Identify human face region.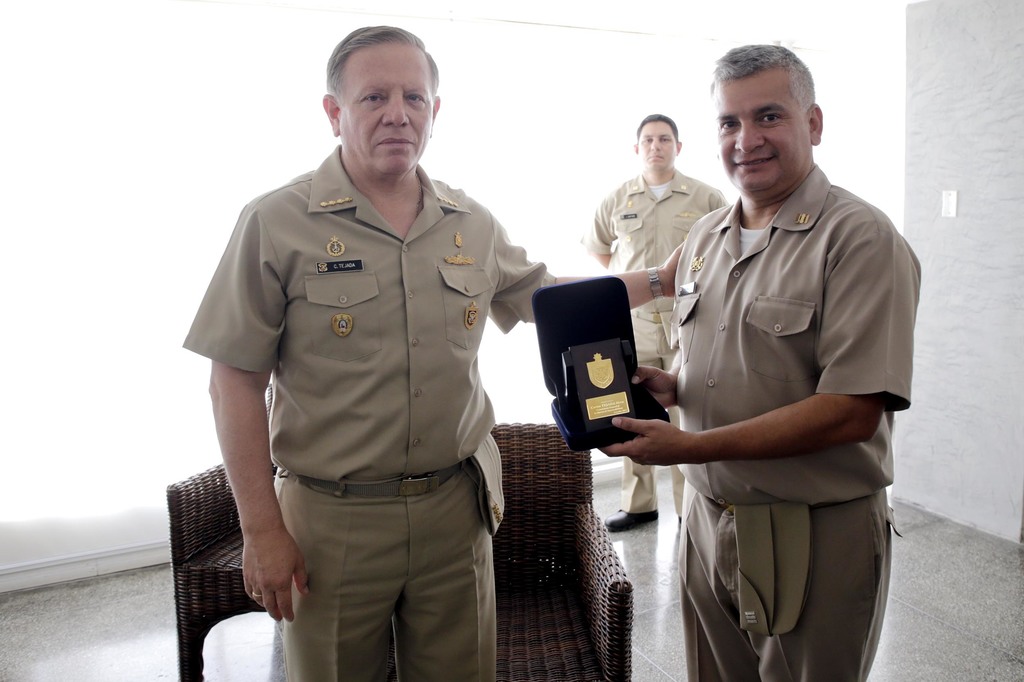
Region: BBox(721, 75, 810, 194).
